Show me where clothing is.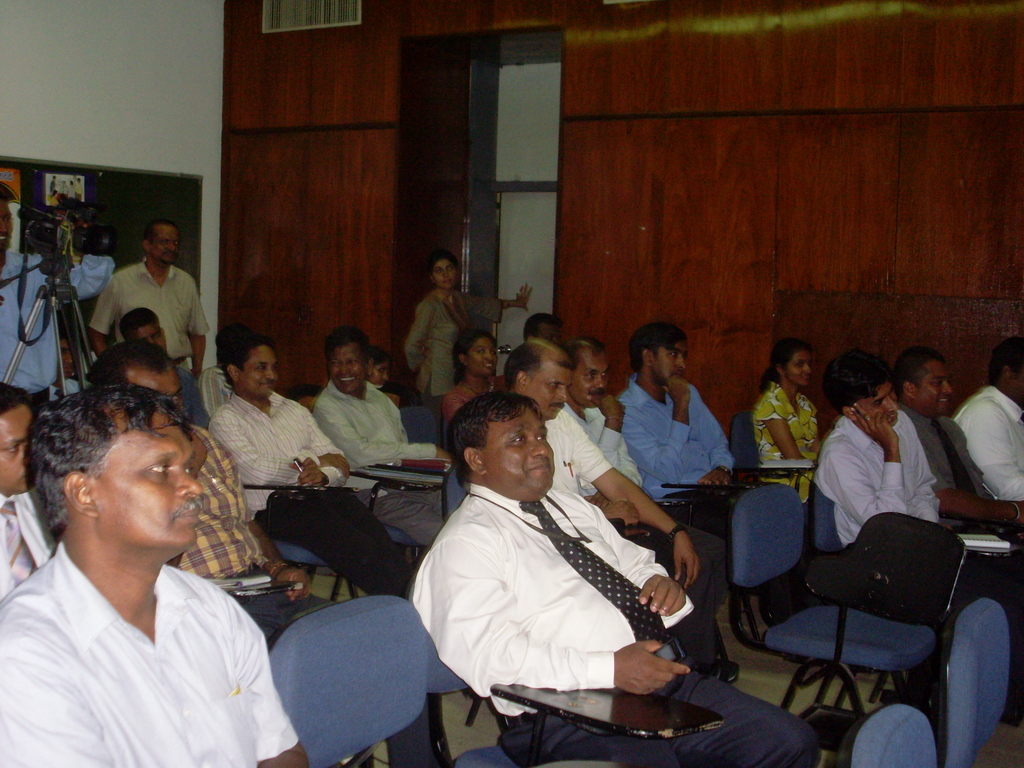
clothing is at select_region(90, 258, 211, 373).
